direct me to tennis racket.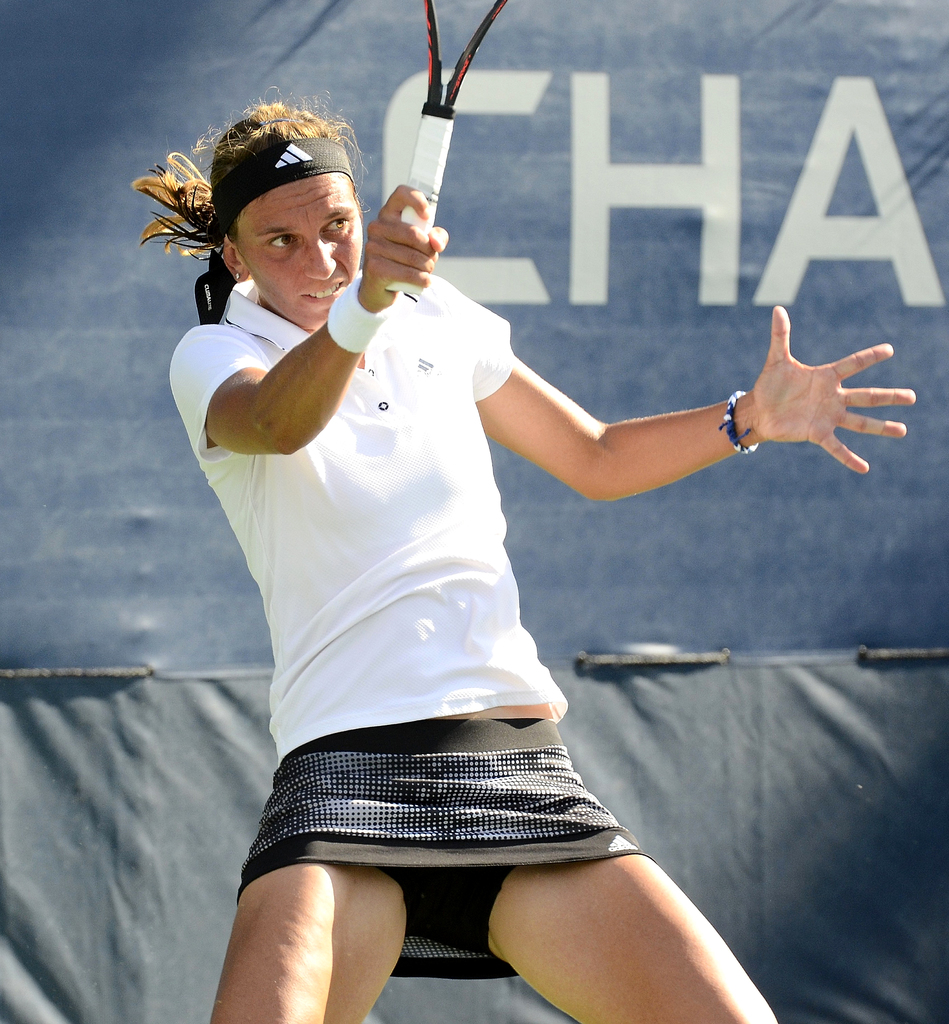
Direction: 385 0 510 299.
